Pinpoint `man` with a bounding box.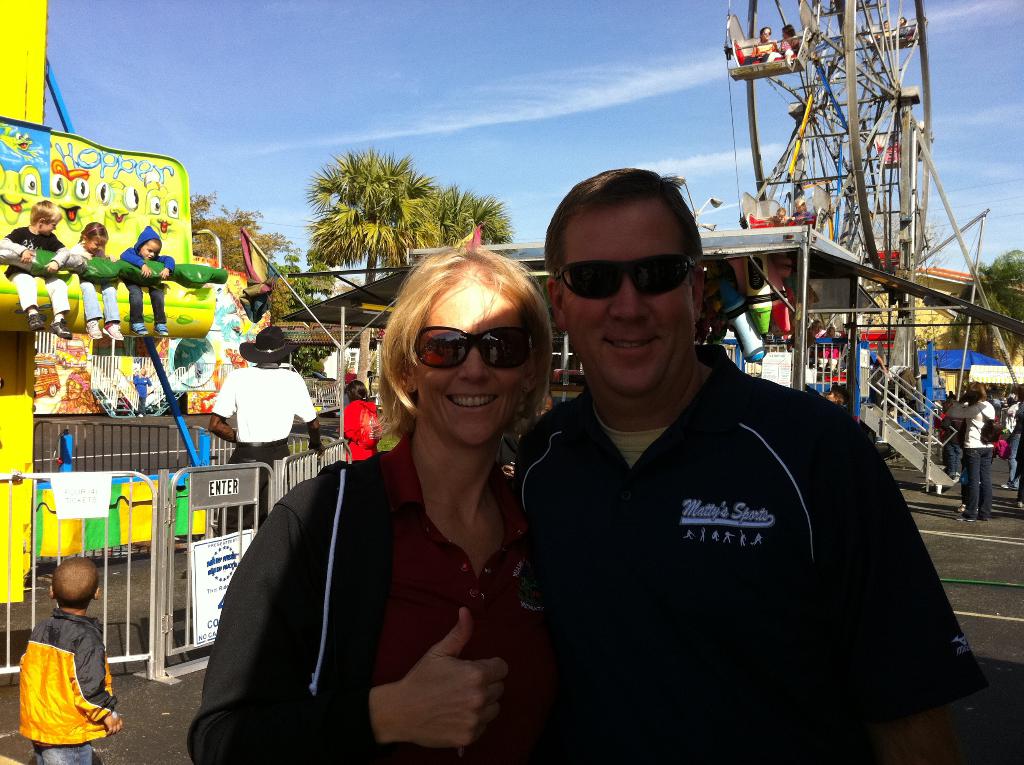
bbox(210, 326, 319, 536).
